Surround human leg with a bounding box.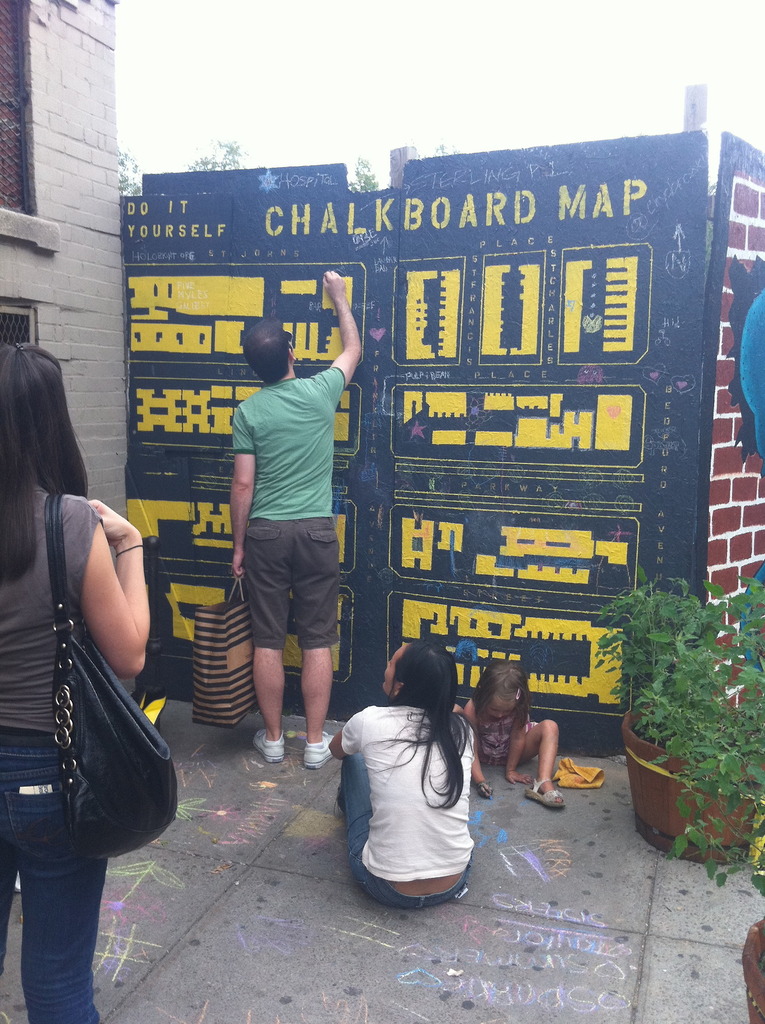
crop(286, 499, 343, 764).
